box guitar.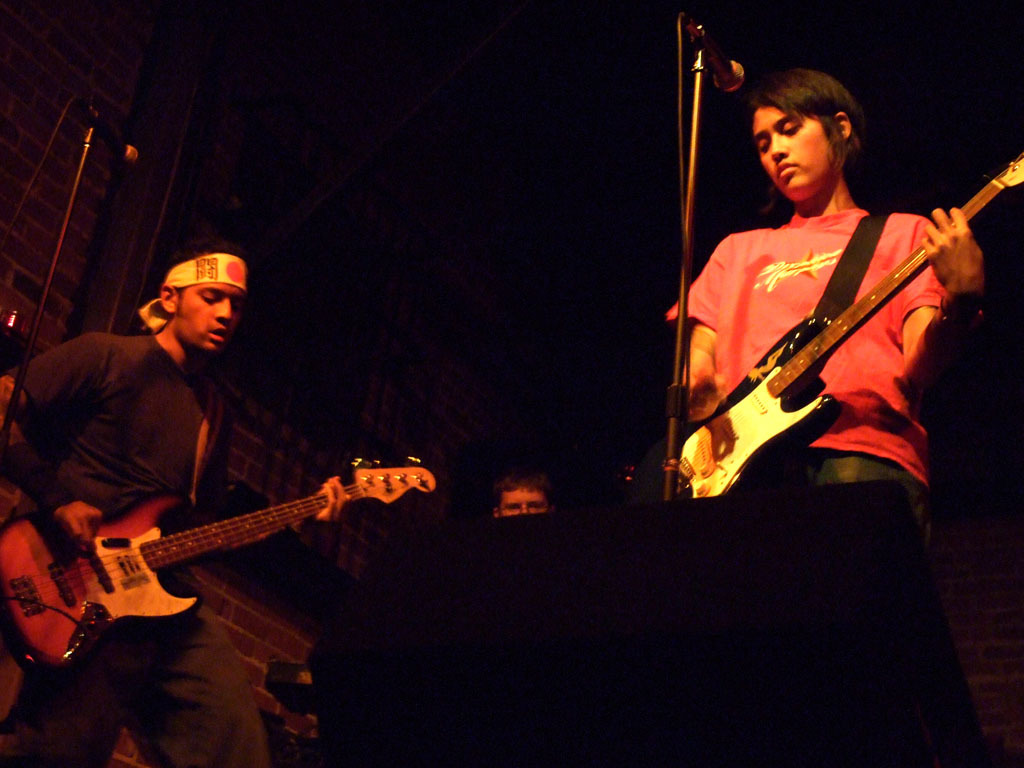
{"x1": 0, "y1": 453, "x2": 444, "y2": 674}.
